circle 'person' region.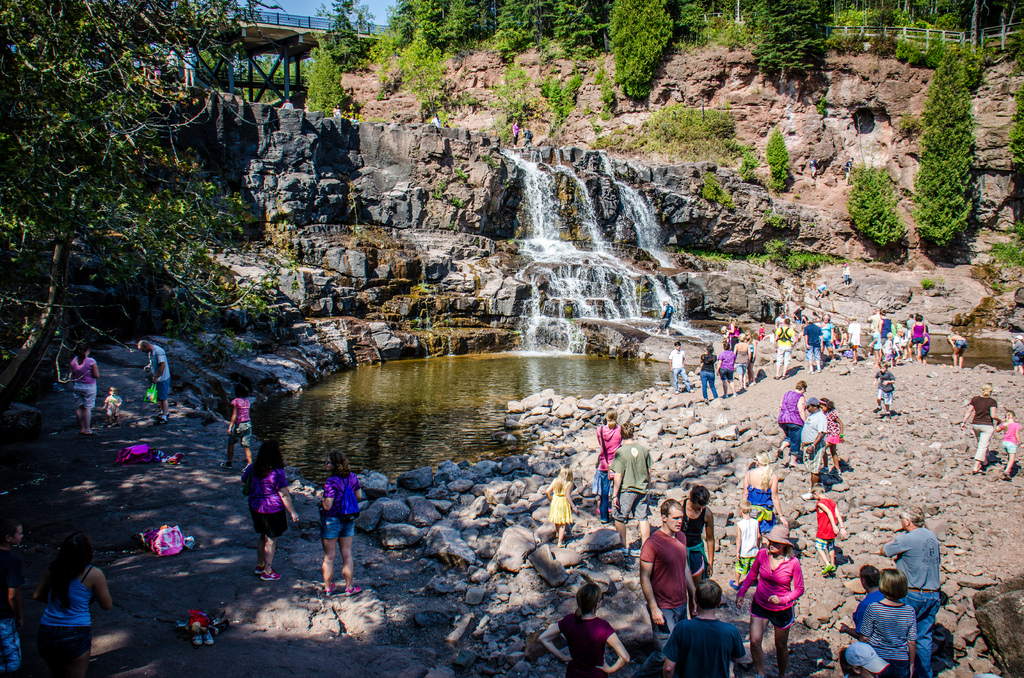
Region: 731,522,815,677.
